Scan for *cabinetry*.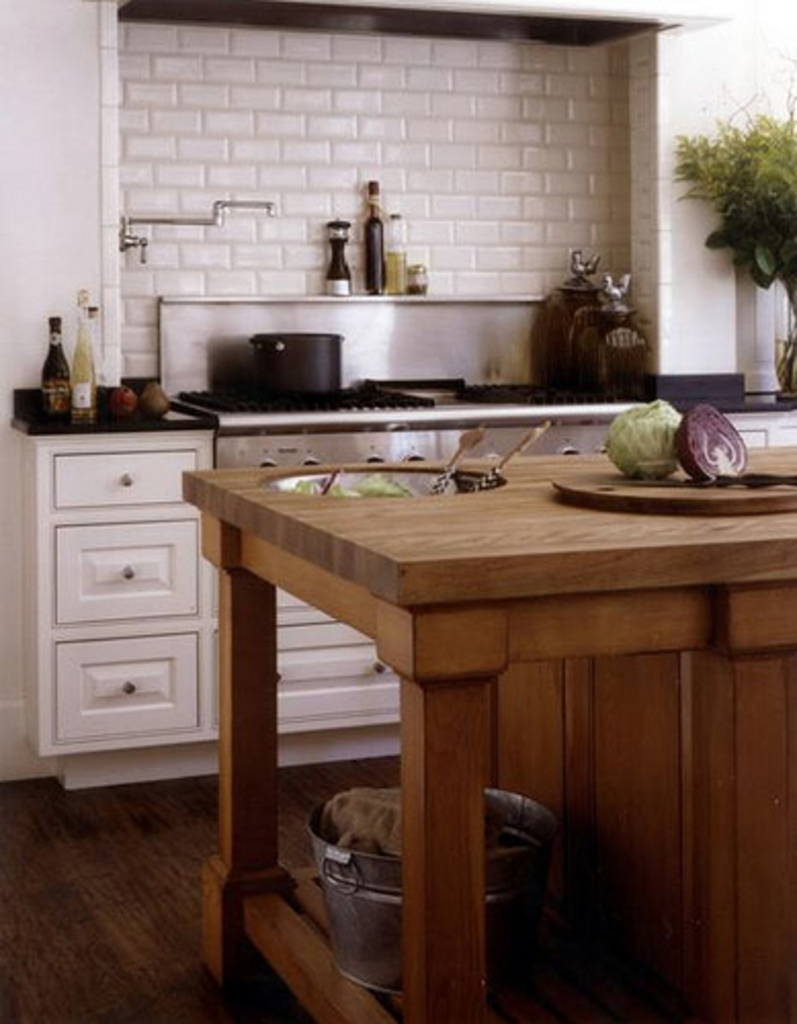
Scan result: <region>53, 633, 199, 745</region>.
